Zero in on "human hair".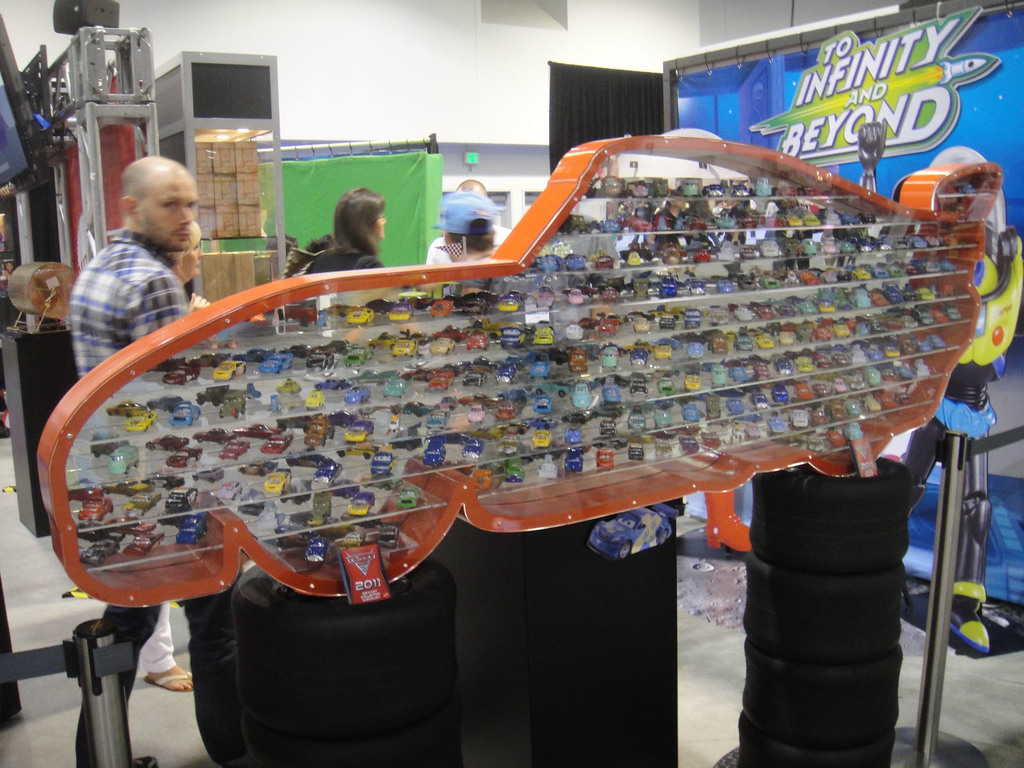
Zeroed in: [449,223,493,253].
